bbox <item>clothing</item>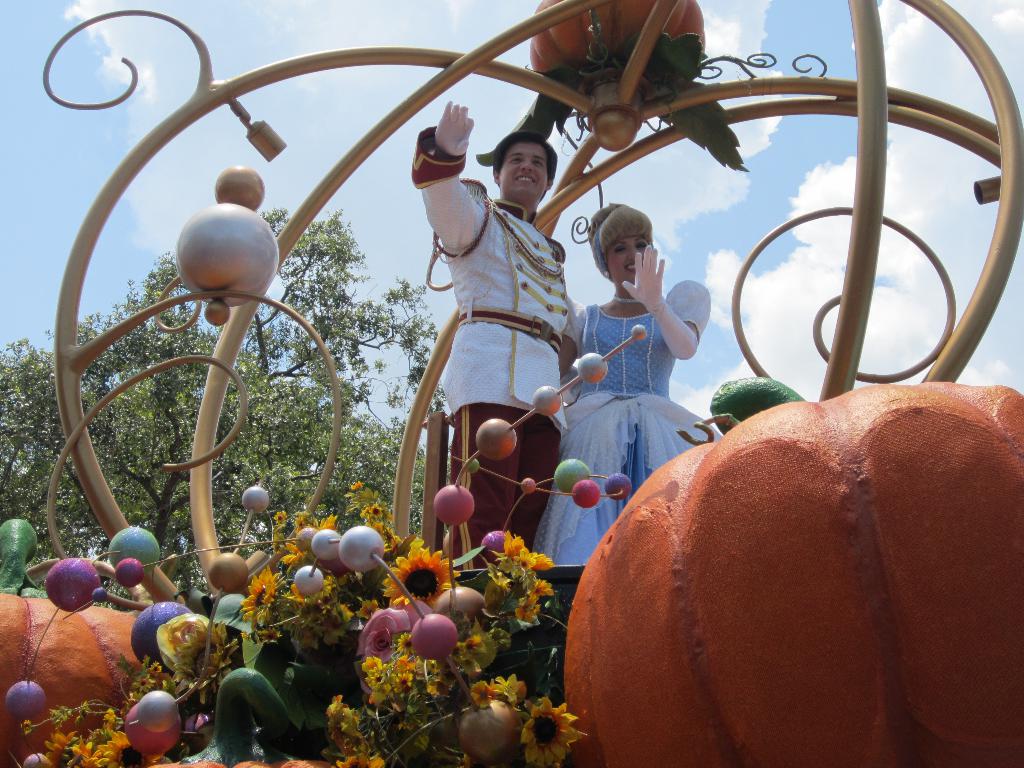
(x1=400, y1=144, x2=582, y2=580)
